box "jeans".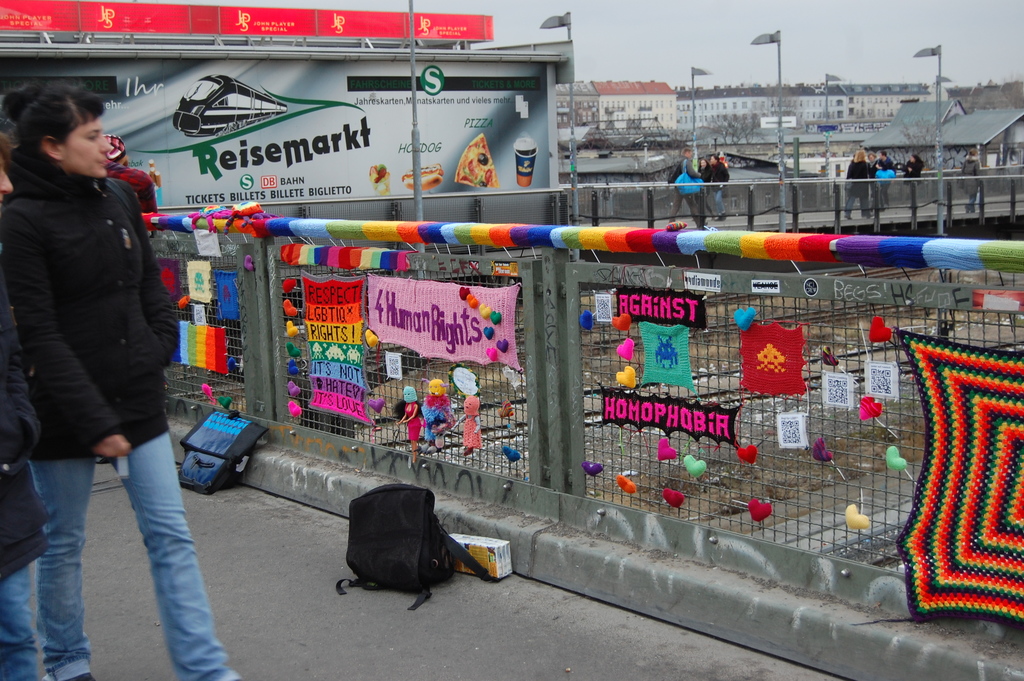
left=0, top=569, right=43, bottom=680.
